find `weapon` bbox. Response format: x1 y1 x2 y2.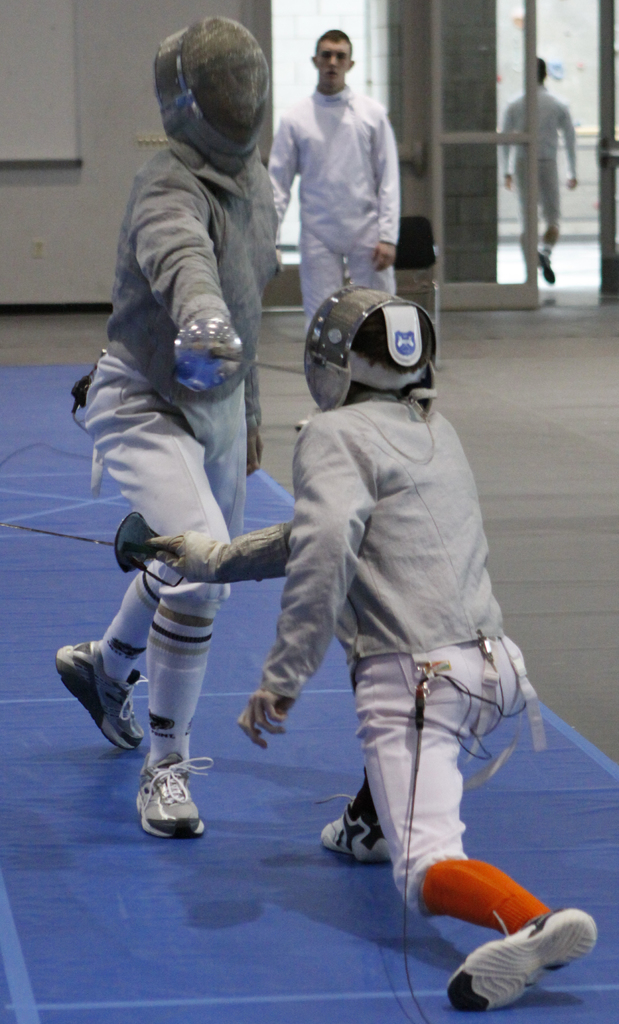
166 307 312 394.
